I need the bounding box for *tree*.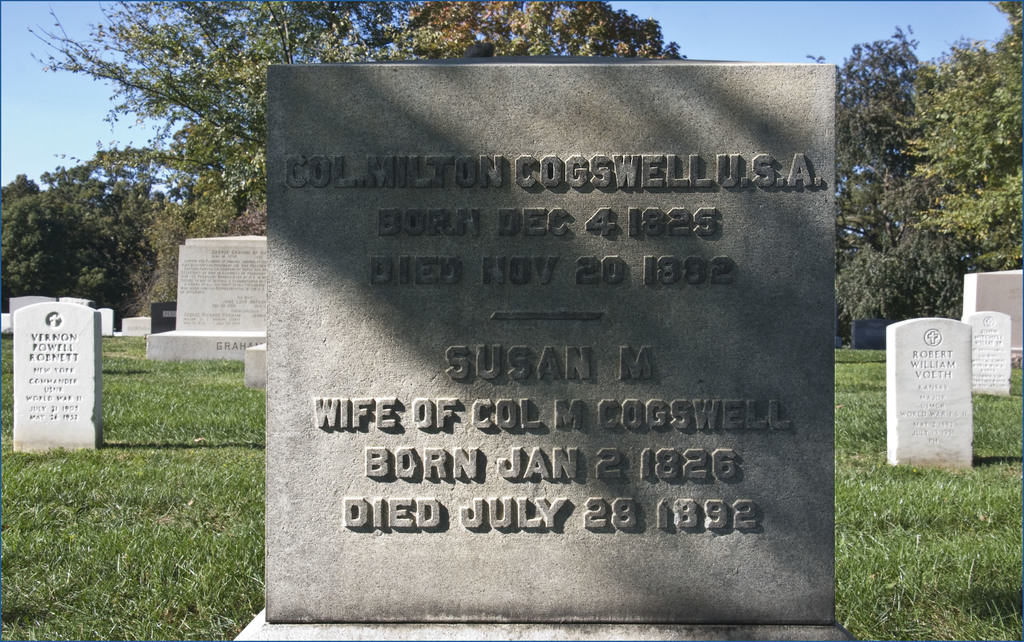
Here it is: crop(891, 0, 1023, 260).
